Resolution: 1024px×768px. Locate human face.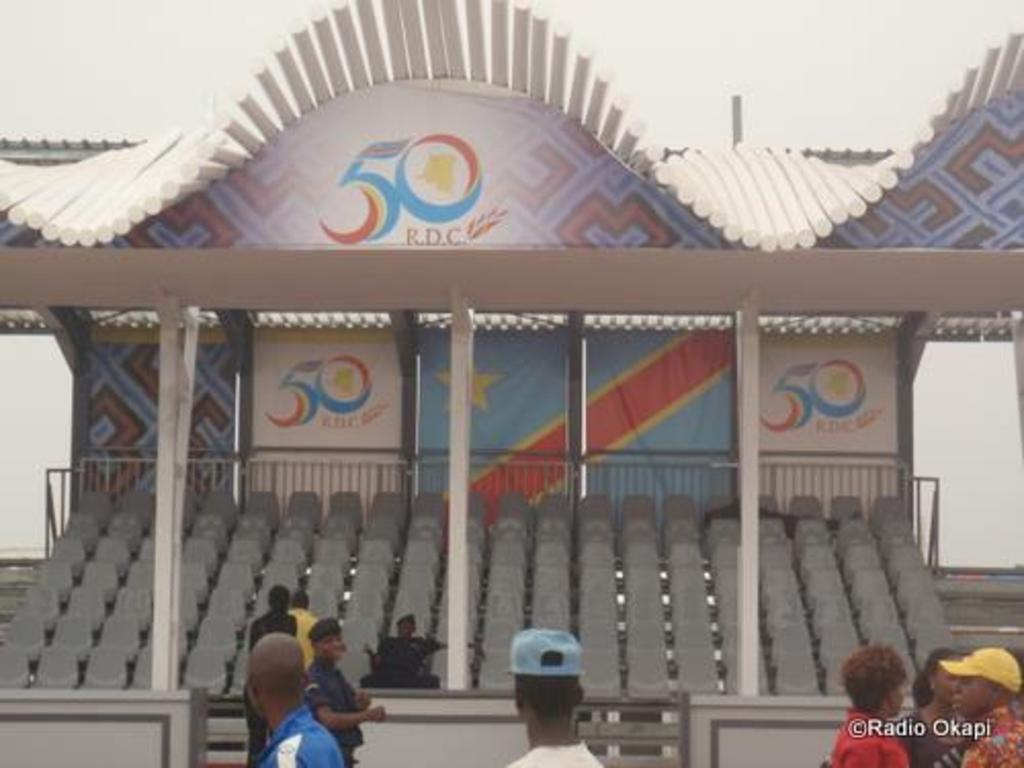
952/672/991/719.
